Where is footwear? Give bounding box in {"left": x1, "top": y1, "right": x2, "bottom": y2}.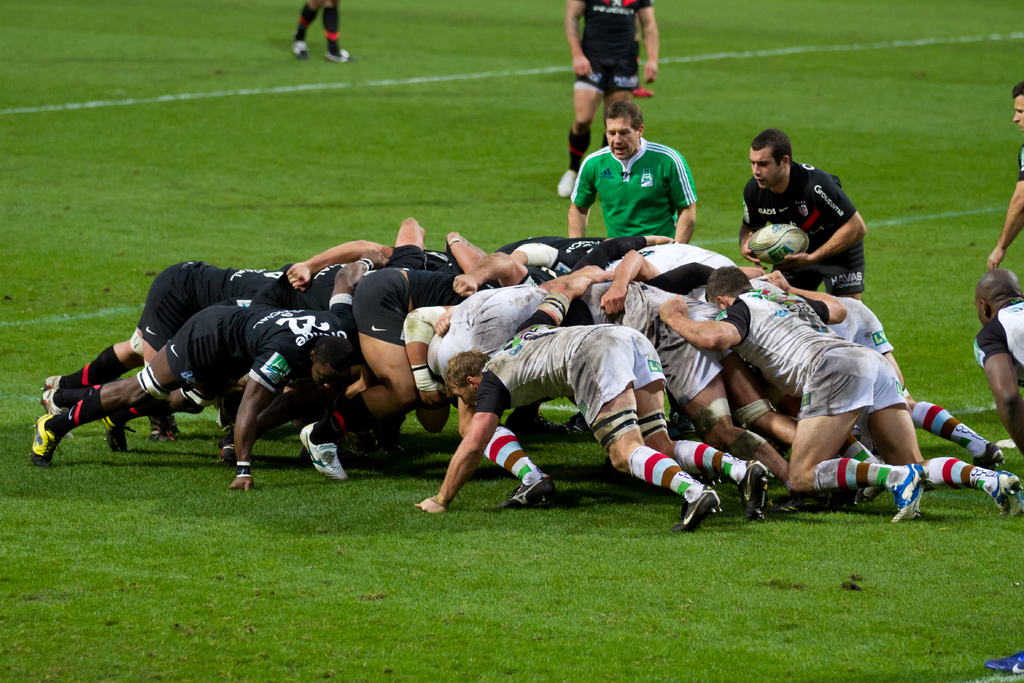
{"left": 776, "top": 489, "right": 832, "bottom": 518}.
